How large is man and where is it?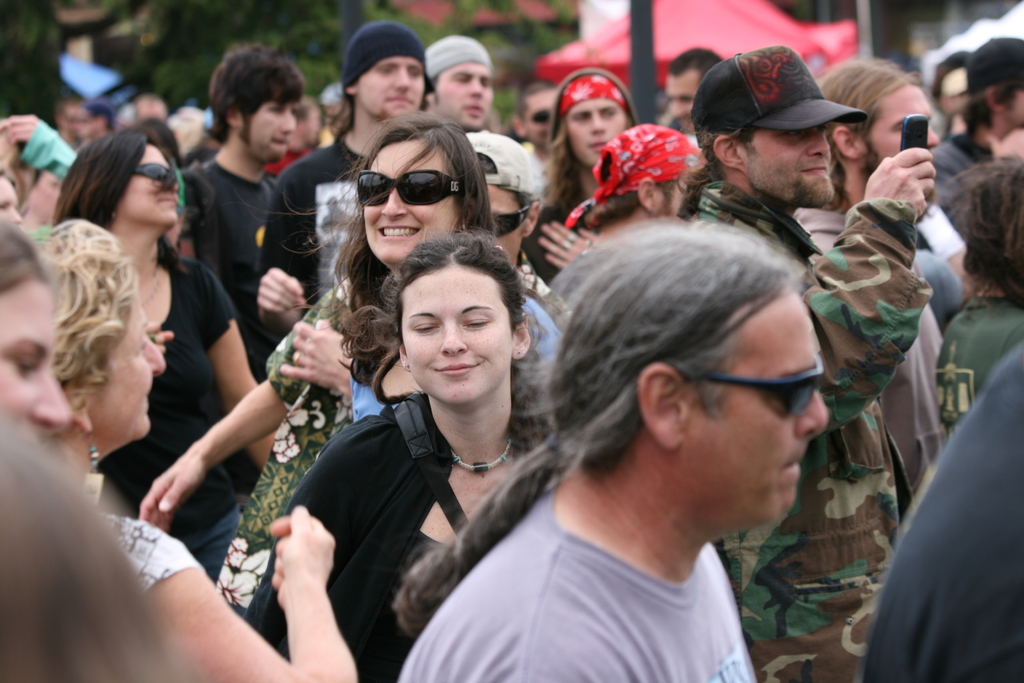
Bounding box: (657,51,933,597).
